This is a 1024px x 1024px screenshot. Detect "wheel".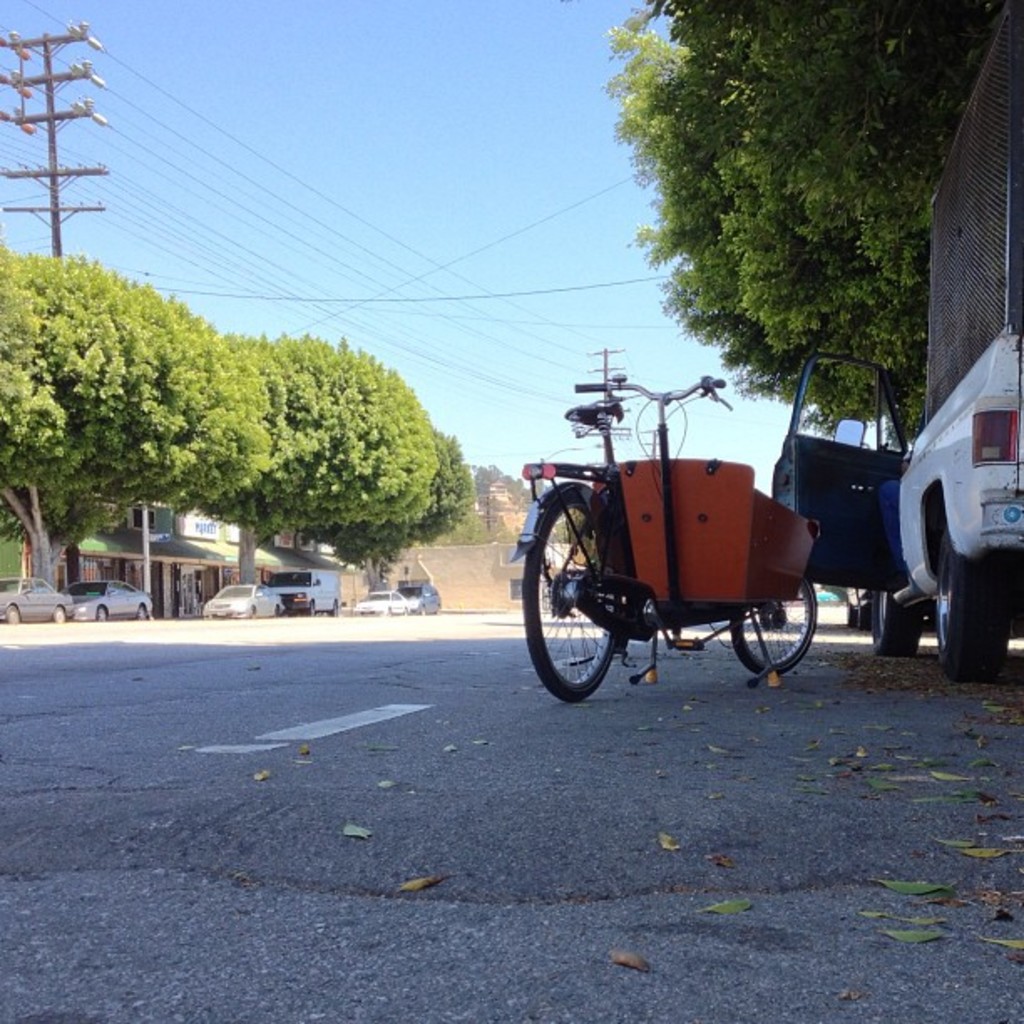
pyautogui.locateOnScreen(847, 604, 855, 622).
